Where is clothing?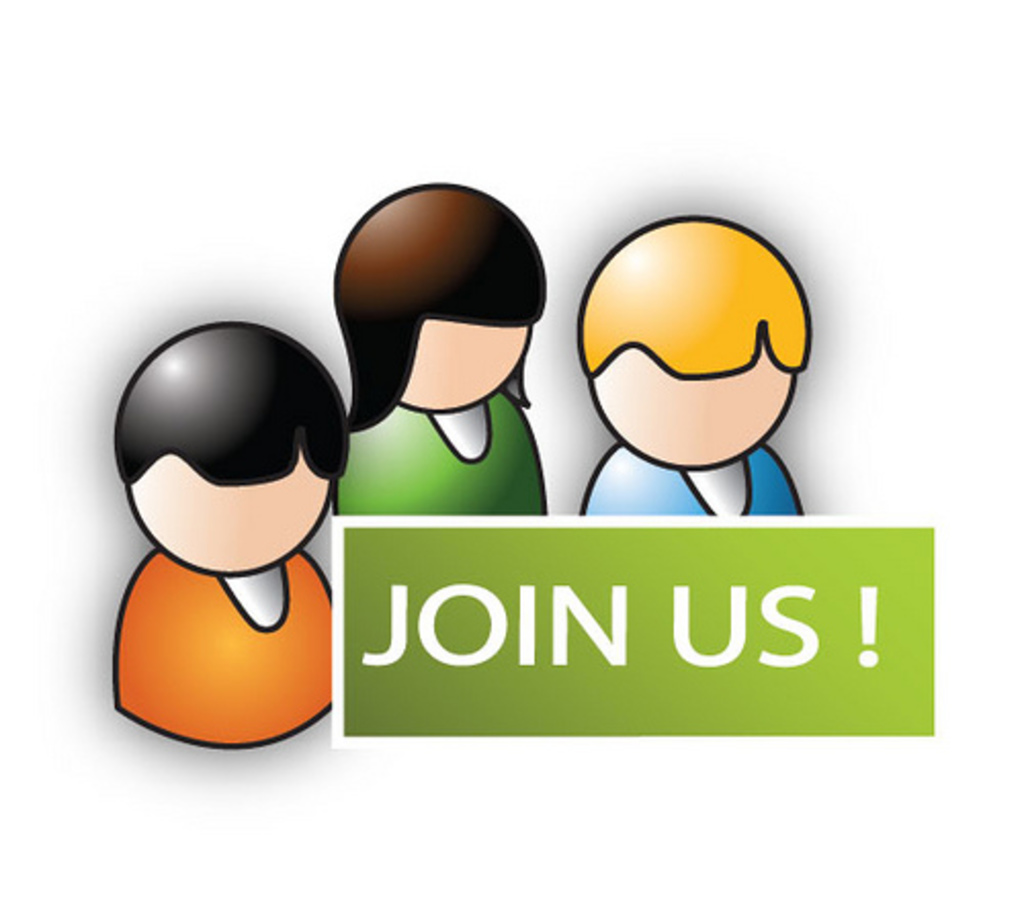
111,538,362,774.
